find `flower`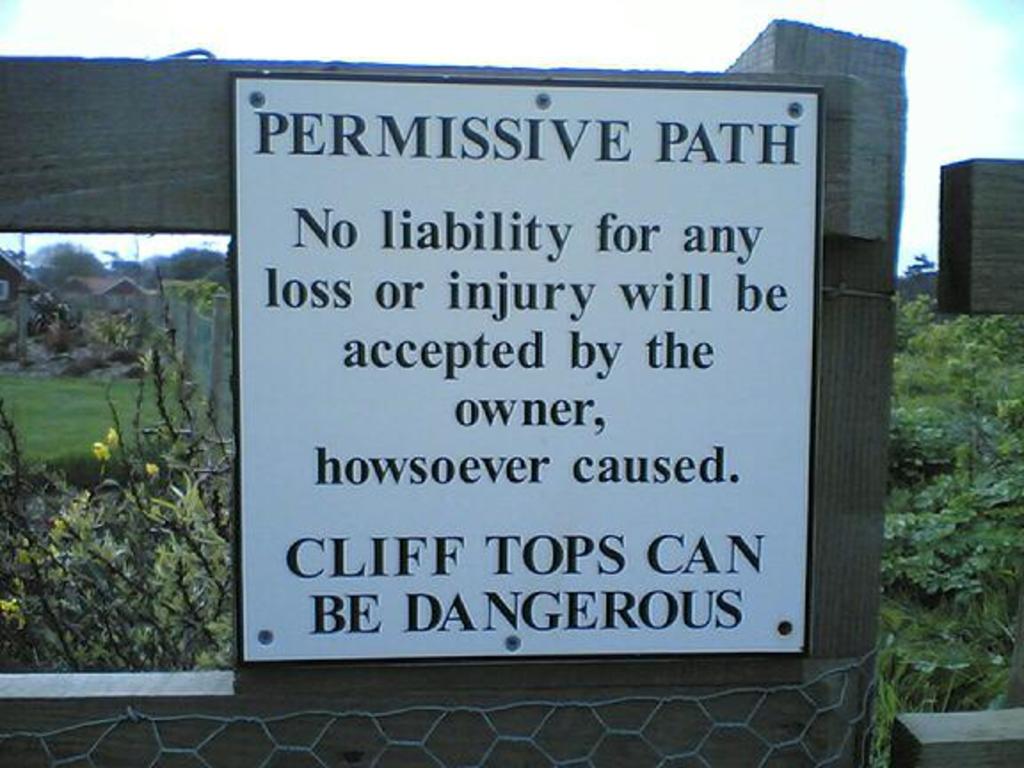
105/430/121/455
